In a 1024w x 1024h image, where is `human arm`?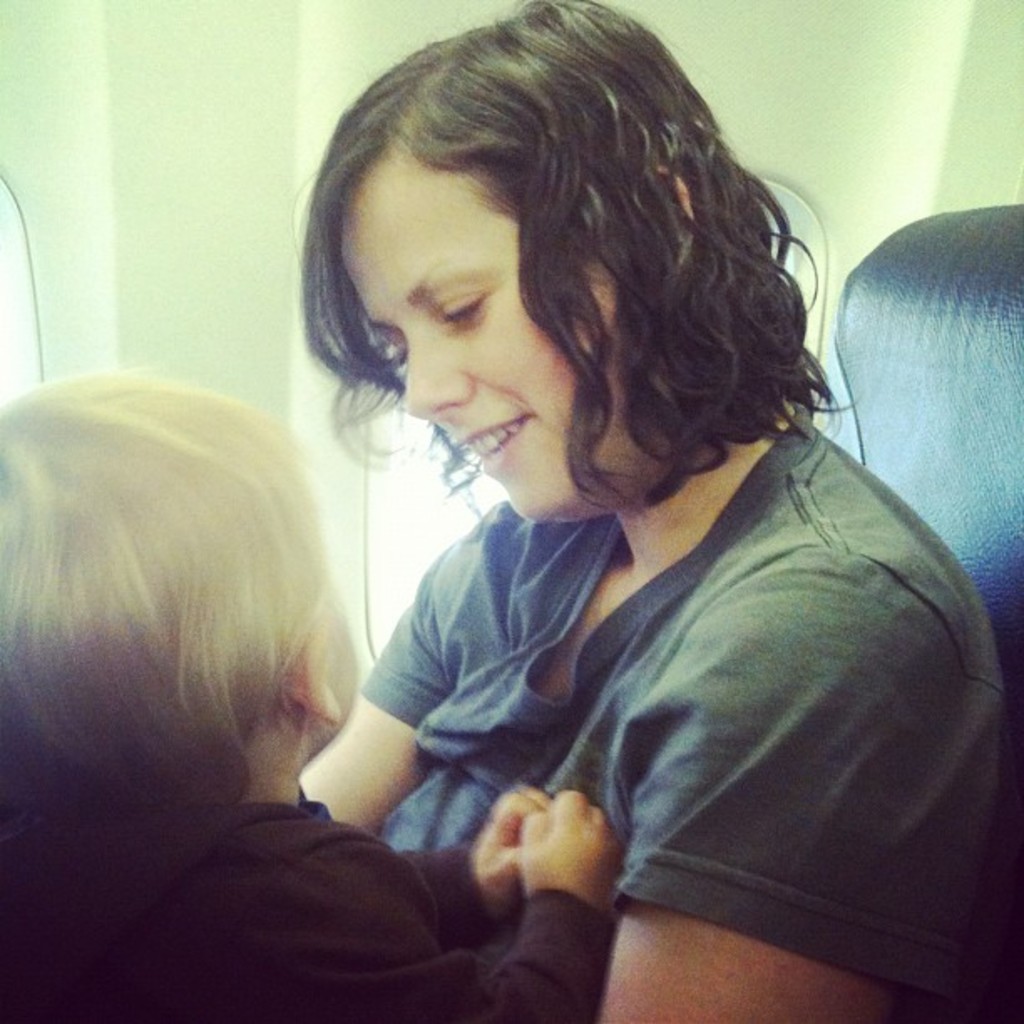
(x1=293, y1=562, x2=452, y2=838).
